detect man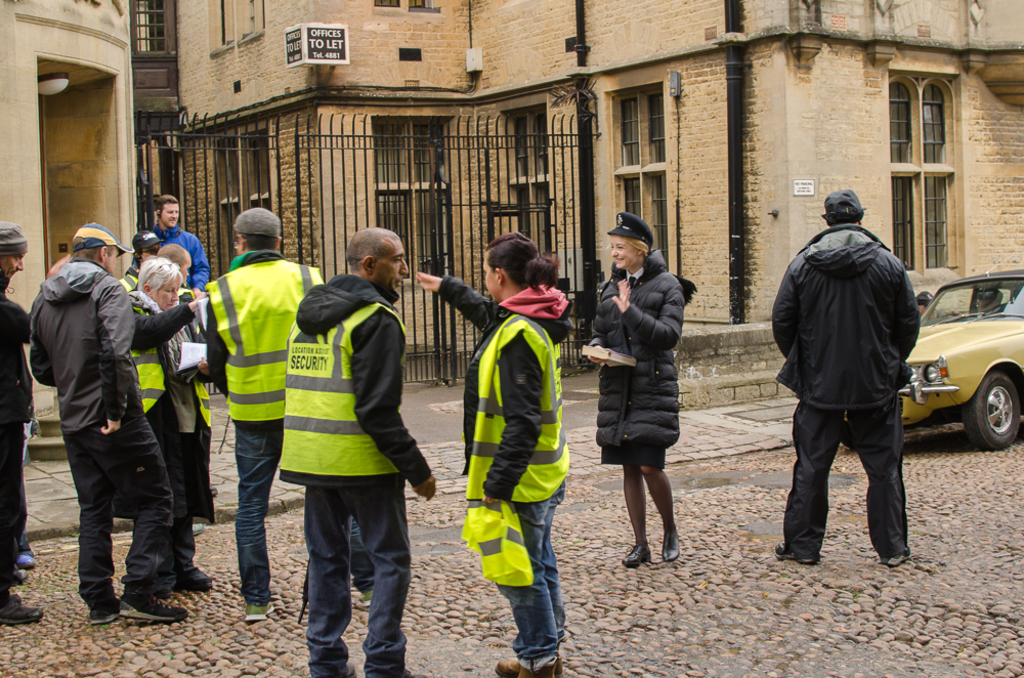
[779,180,944,579]
